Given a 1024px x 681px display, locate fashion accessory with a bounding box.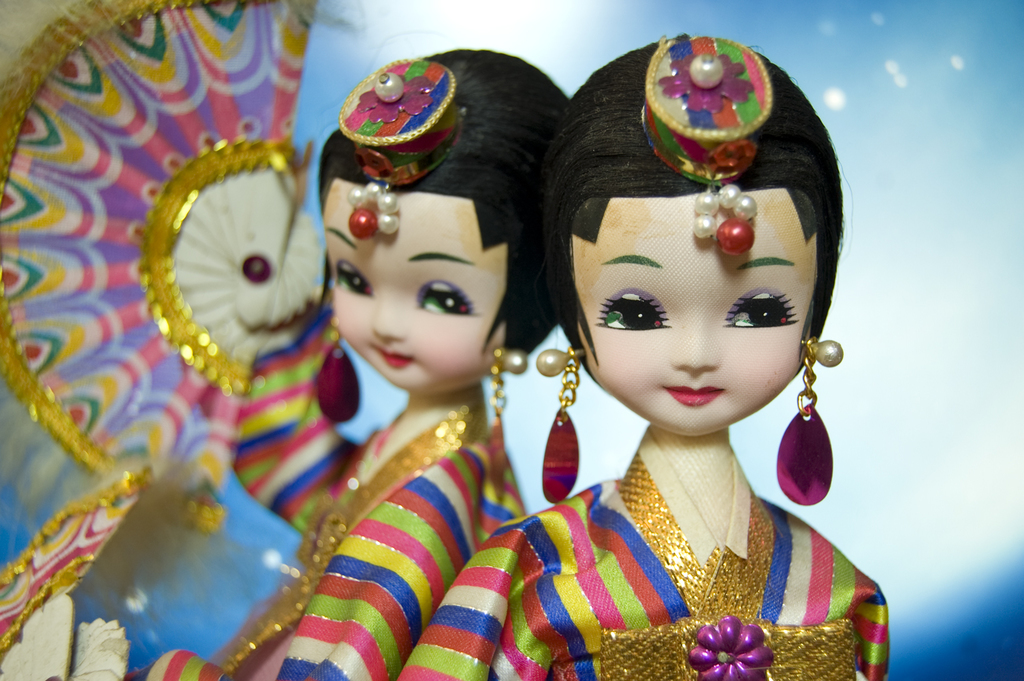
Located: <bbox>636, 34, 771, 263</bbox>.
